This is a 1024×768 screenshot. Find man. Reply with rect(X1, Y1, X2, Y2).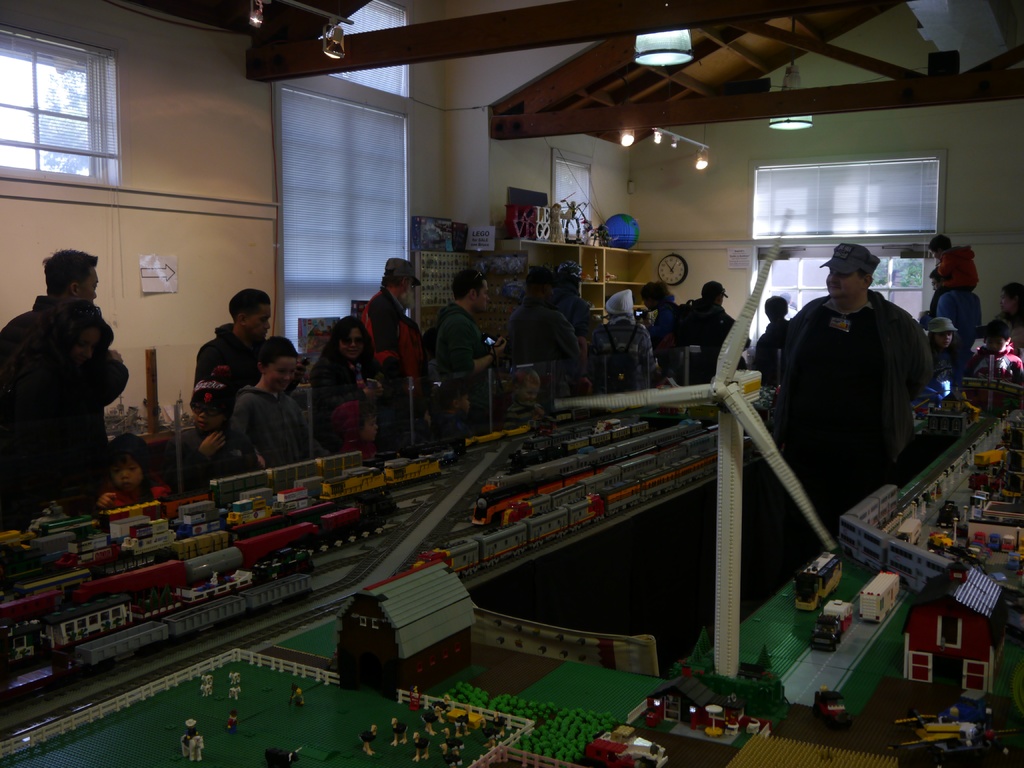
rect(356, 255, 429, 455).
